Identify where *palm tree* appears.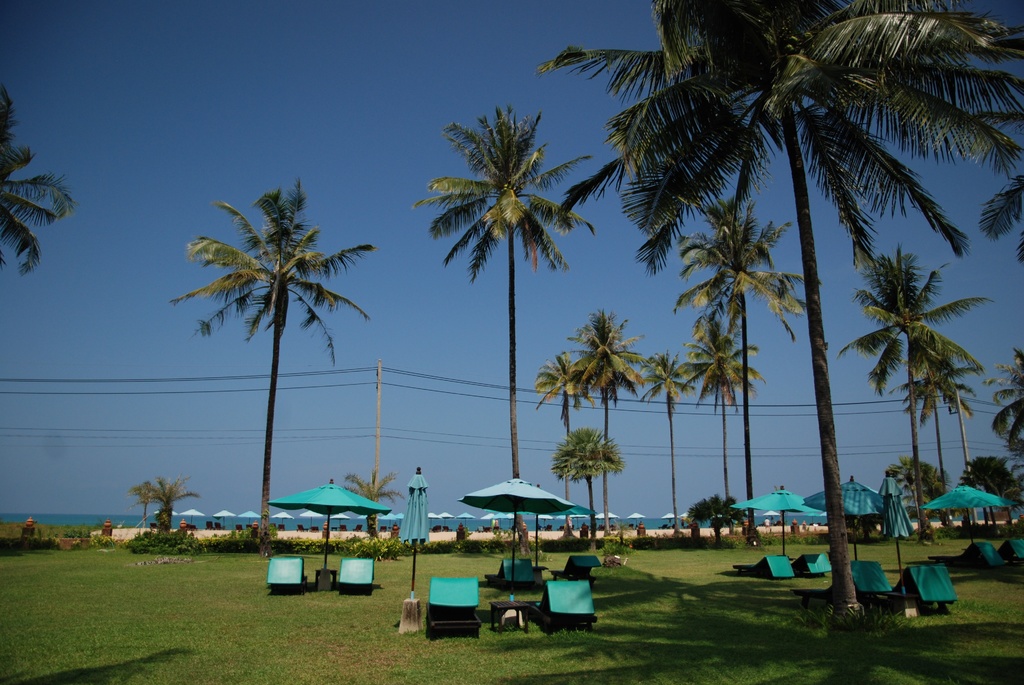
Appears at 642, 348, 700, 514.
